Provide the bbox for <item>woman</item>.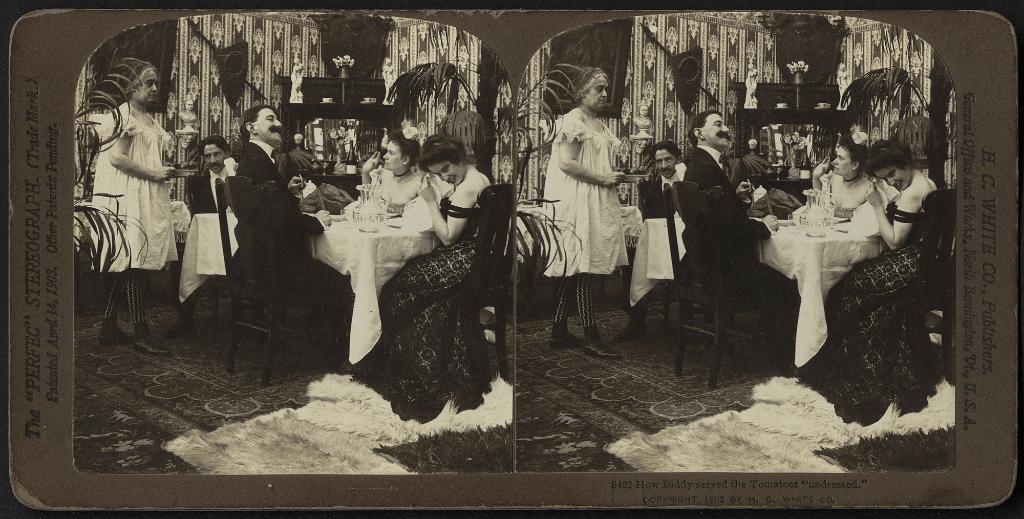
box(799, 136, 945, 427).
